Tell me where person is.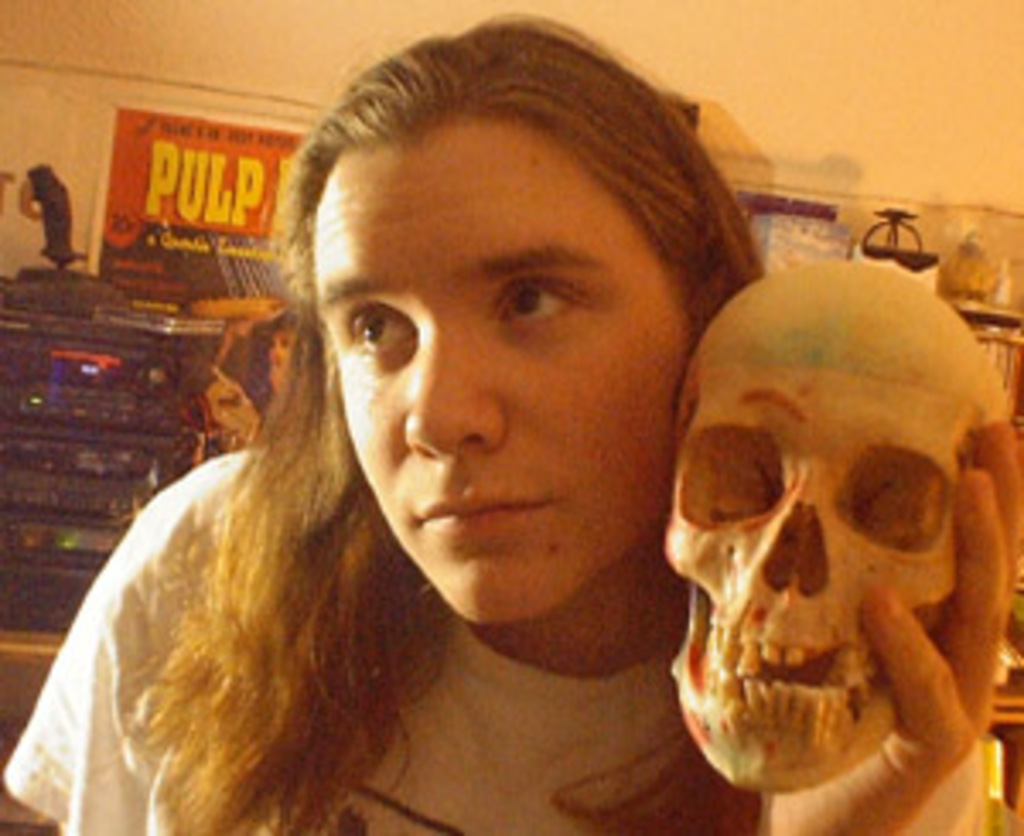
person is at <box>58,44,795,835</box>.
